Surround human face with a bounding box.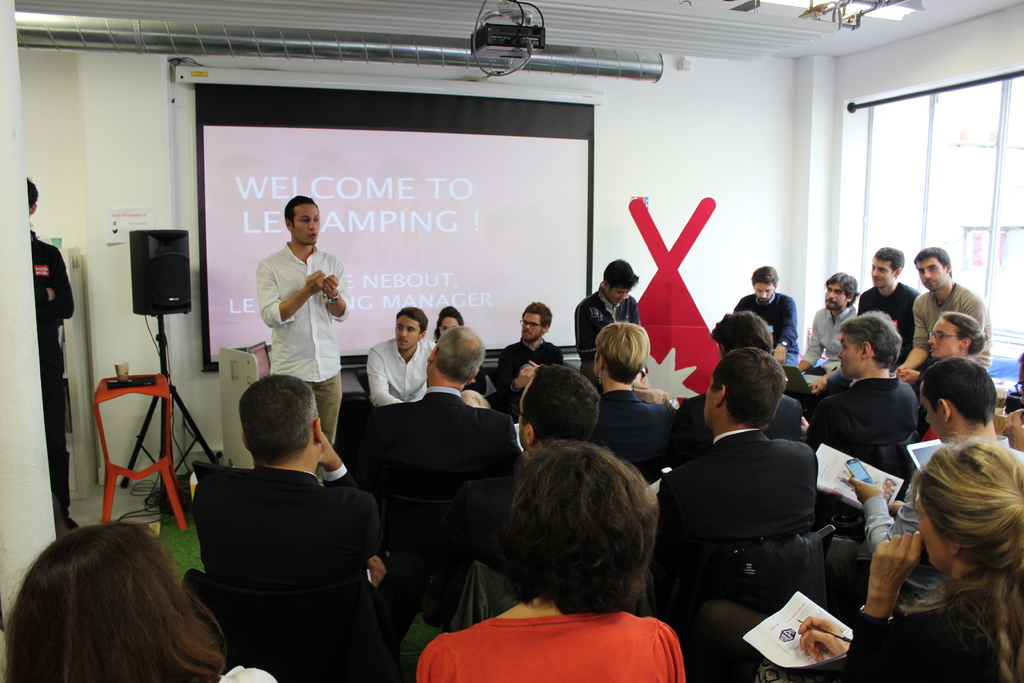
x1=927, y1=320, x2=959, y2=355.
